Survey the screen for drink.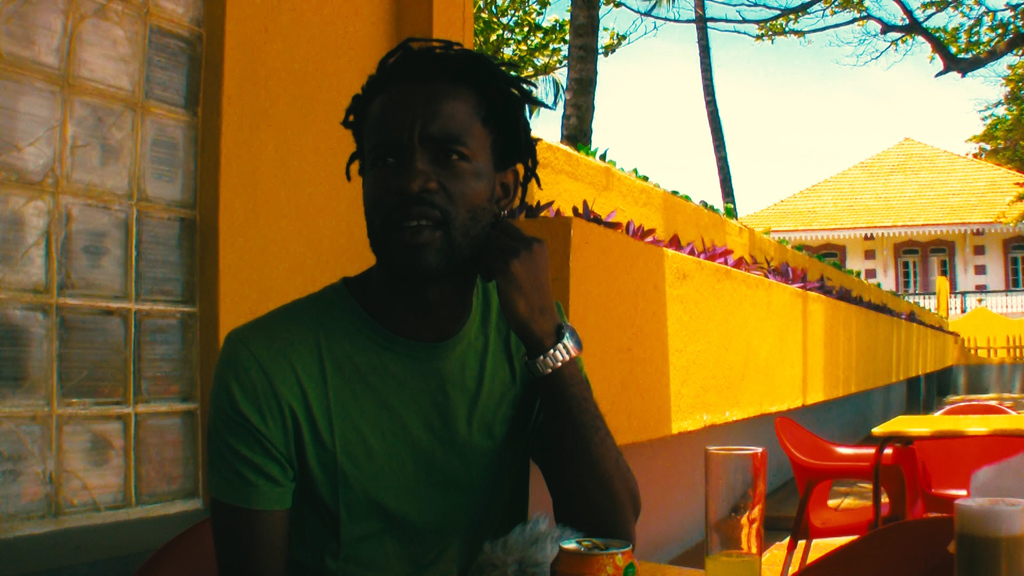
Survey found: 704, 557, 759, 575.
